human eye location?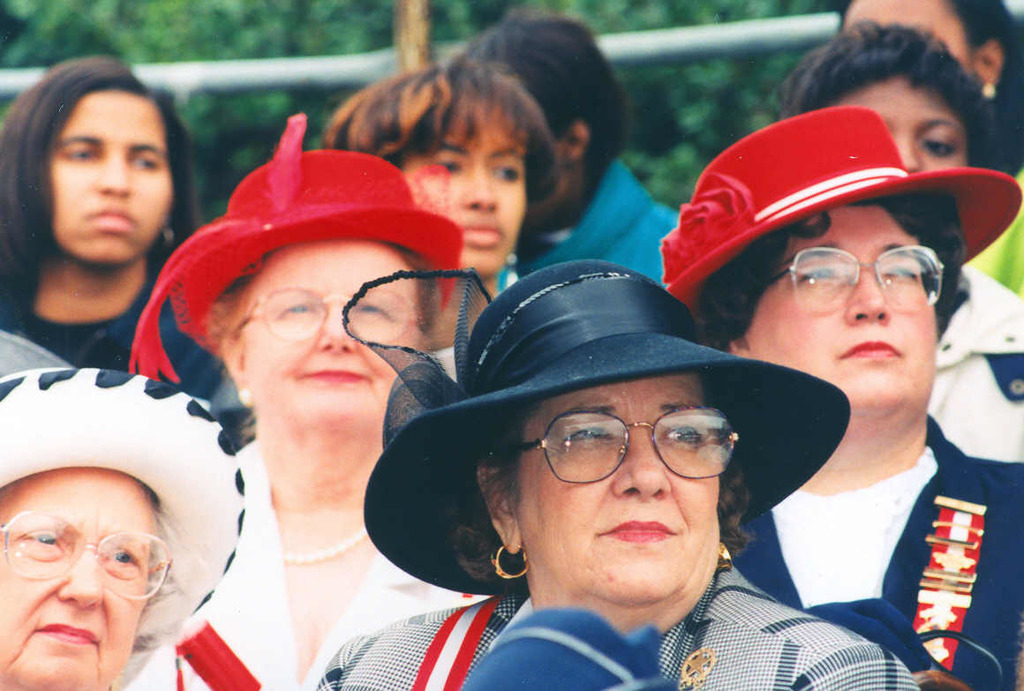
bbox=[66, 142, 100, 163]
